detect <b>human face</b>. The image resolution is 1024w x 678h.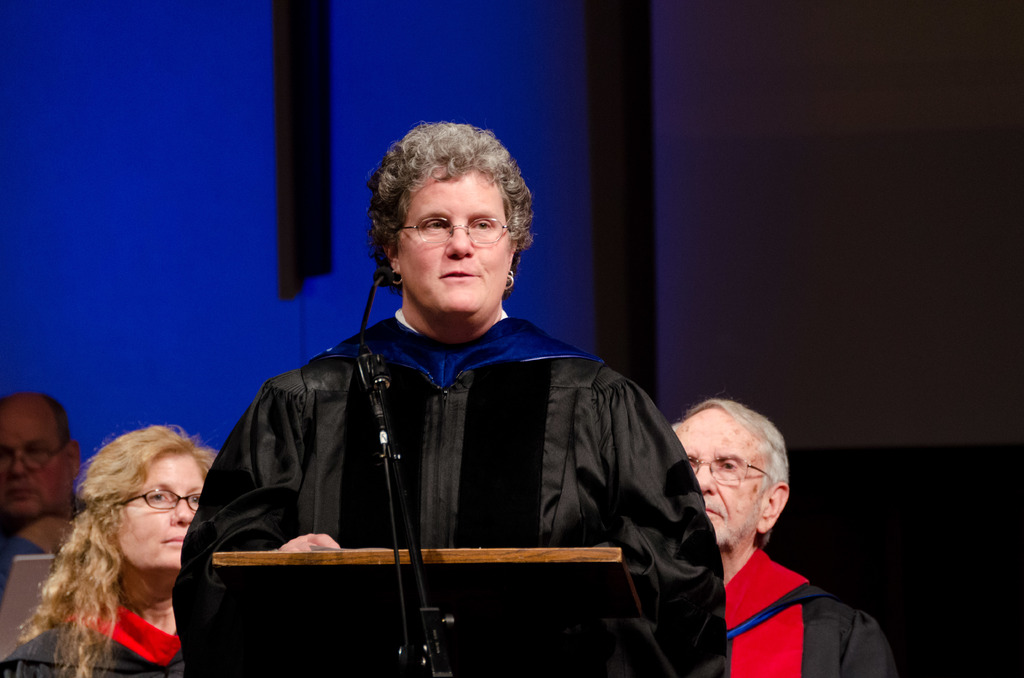
box=[101, 460, 206, 581].
